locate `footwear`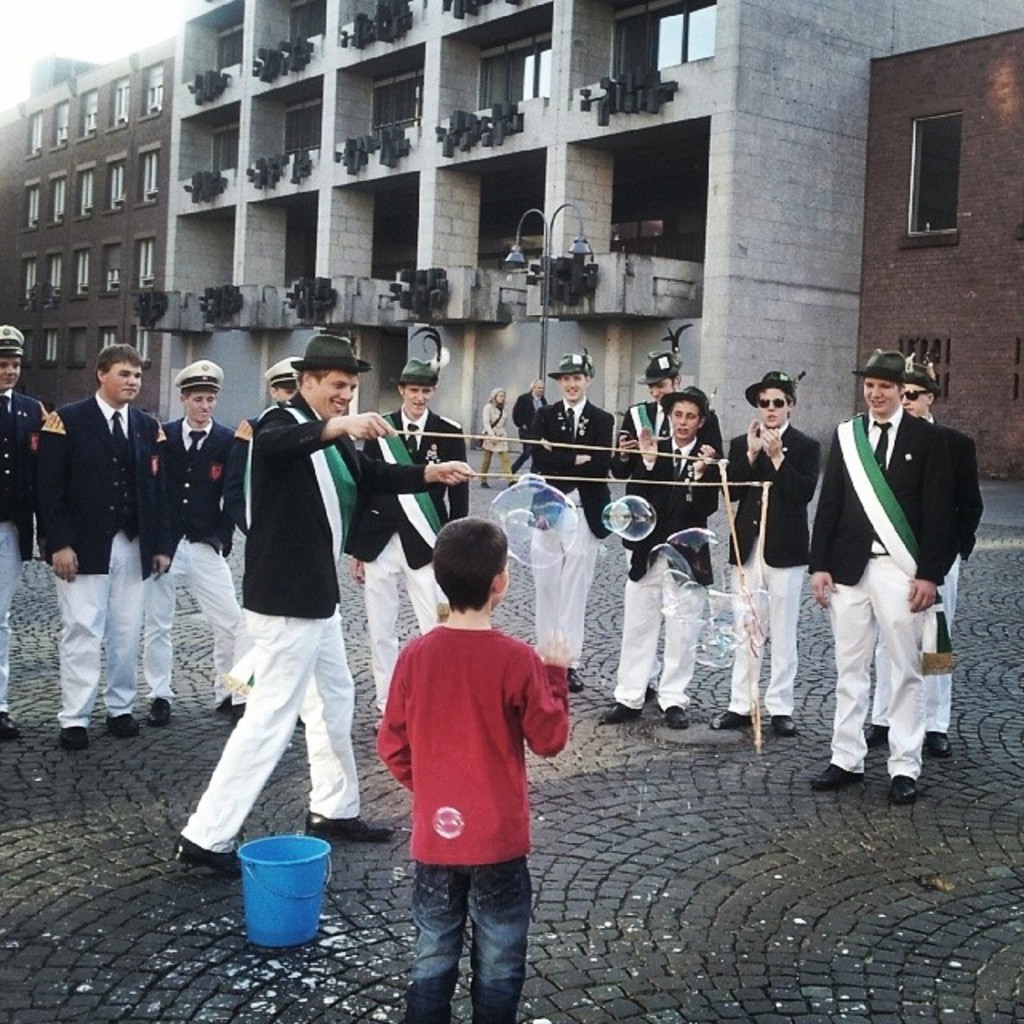
bbox=(142, 696, 173, 728)
